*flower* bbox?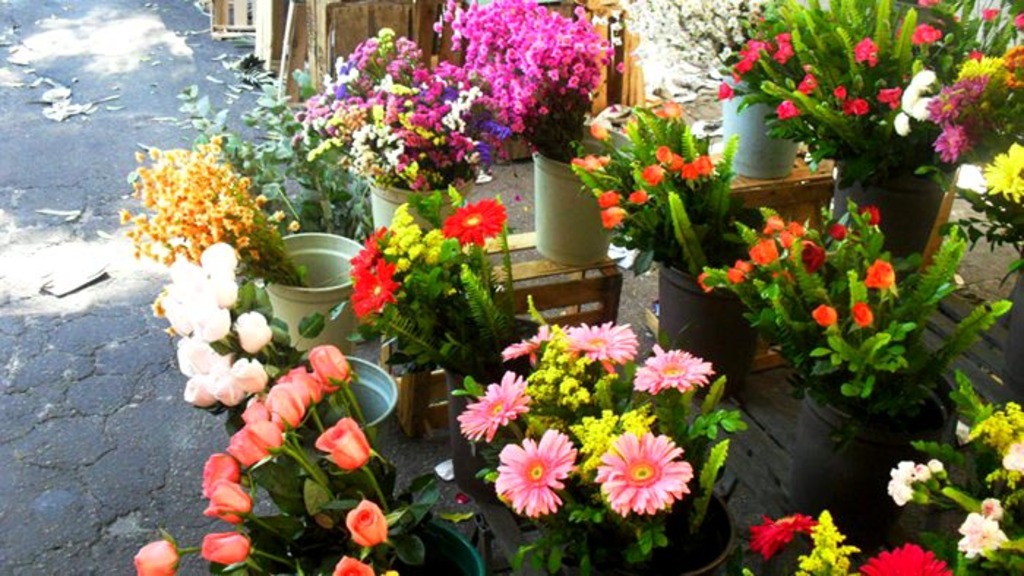
[860,538,948,575]
